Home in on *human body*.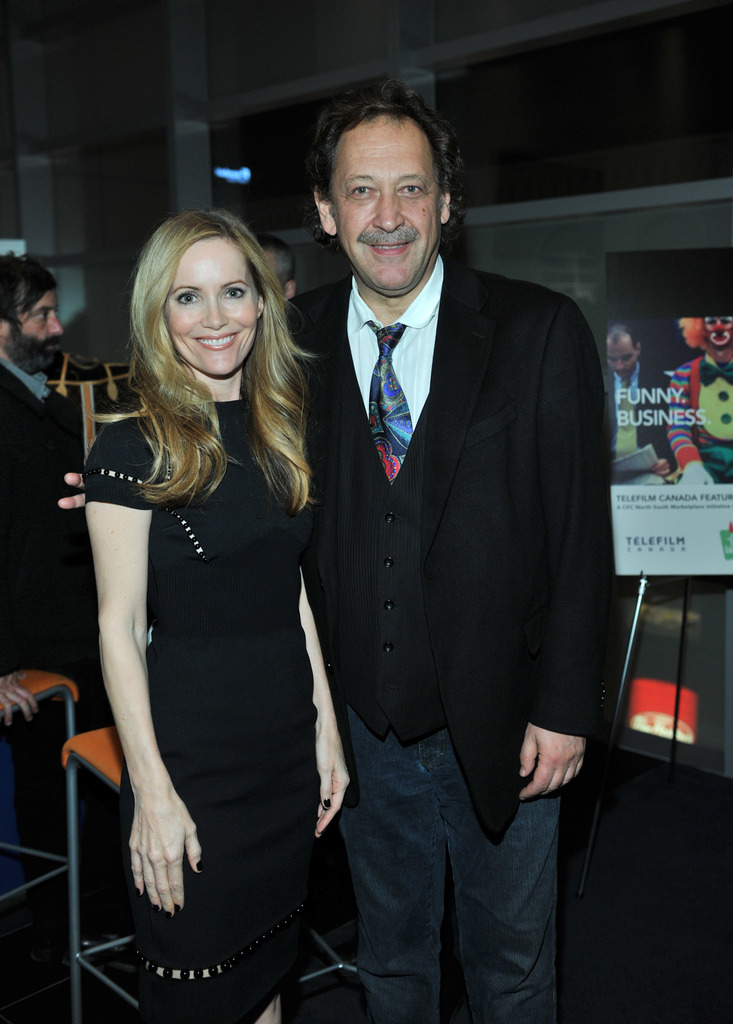
Homed in at x1=602, y1=370, x2=661, y2=490.
